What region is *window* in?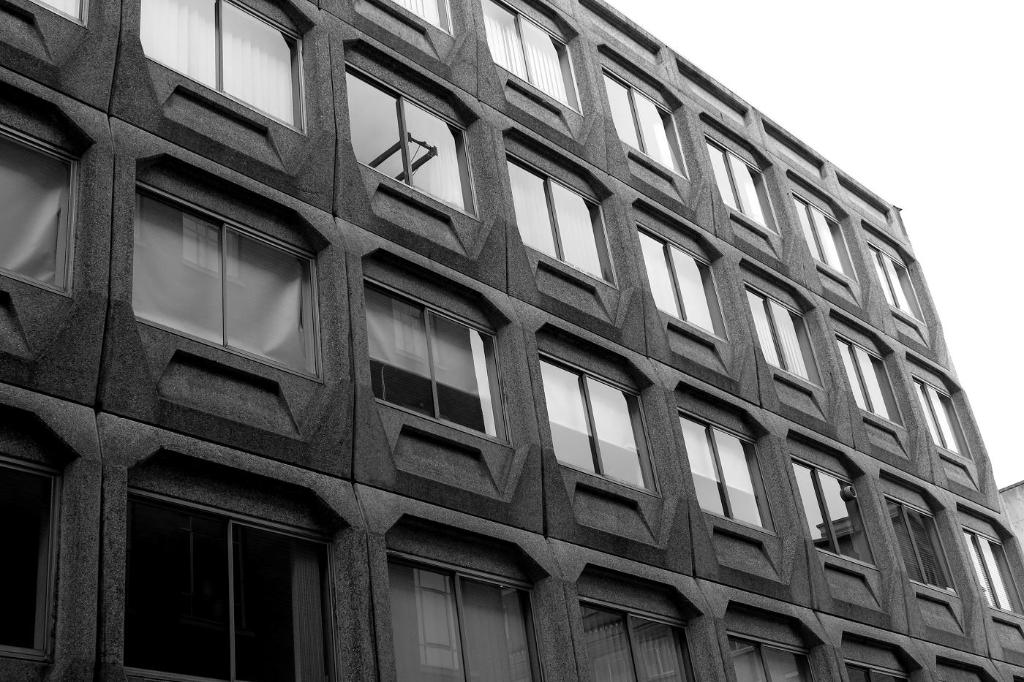
rect(124, 180, 307, 377).
